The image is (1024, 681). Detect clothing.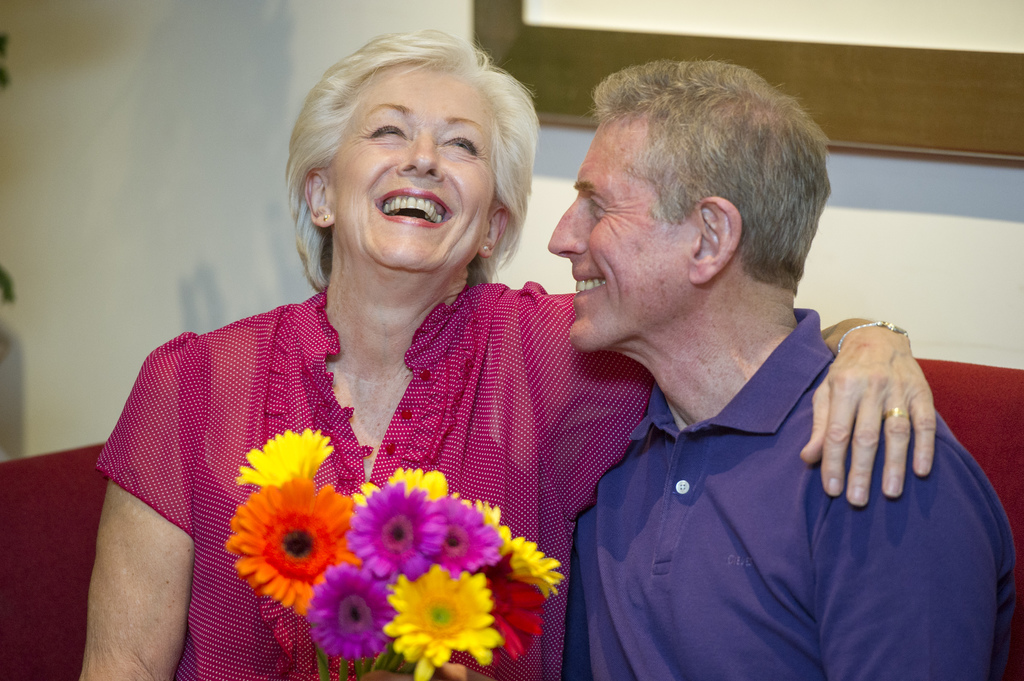
Detection: x1=95 y1=292 x2=658 y2=680.
